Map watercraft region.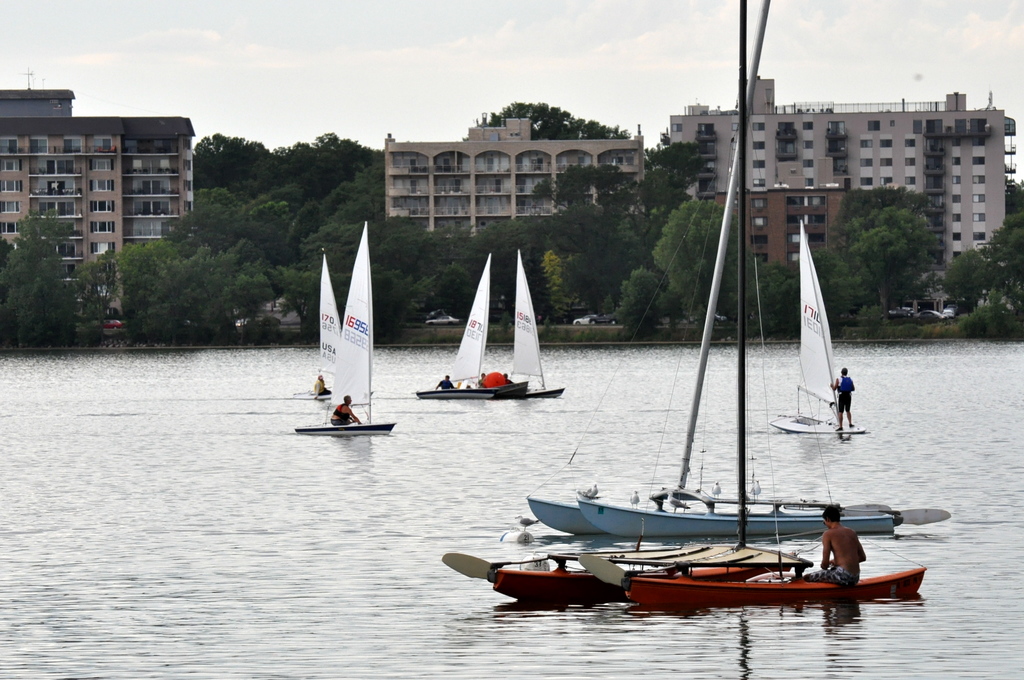
Mapped to BBox(773, 226, 878, 436).
